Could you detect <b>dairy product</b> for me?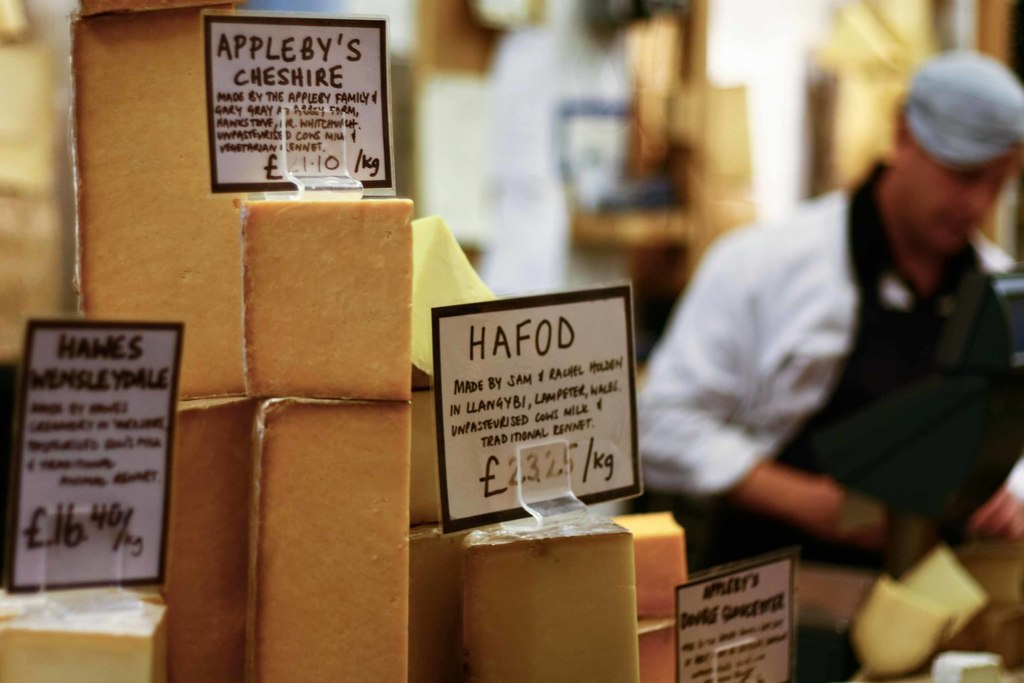
Detection result: <region>153, 403, 262, 682</region>.
